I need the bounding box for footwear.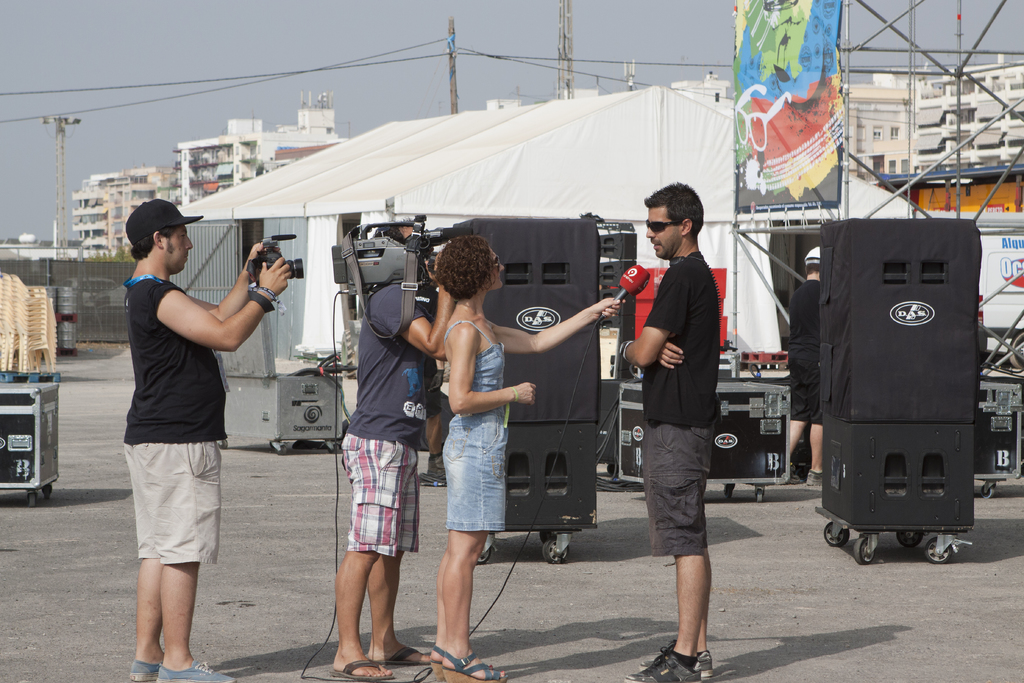
Here it is: 378, 644, 432, 667.
